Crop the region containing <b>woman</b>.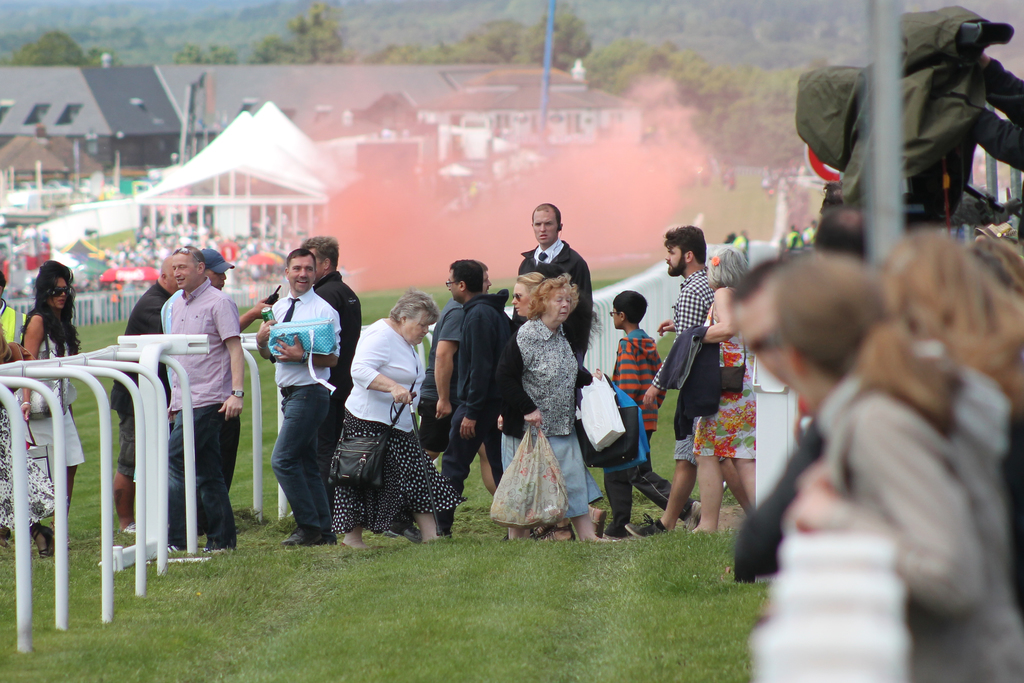
Crop region: (326,290,461,554).
